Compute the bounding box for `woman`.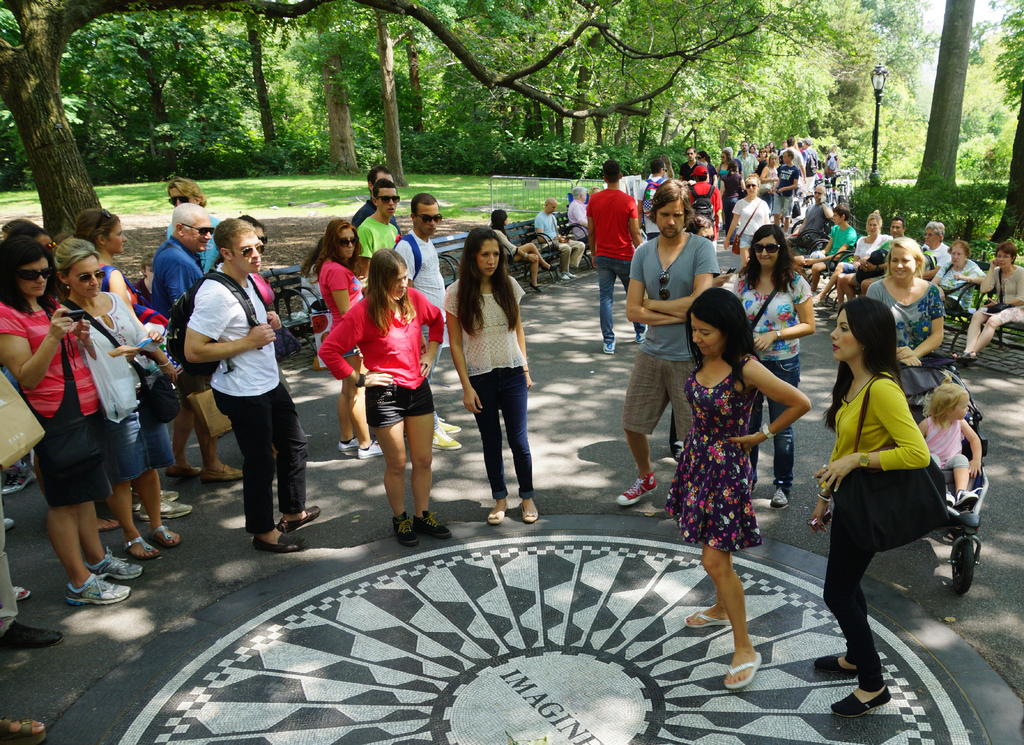
x1=665, y1=283, x2=808, y2=689.
